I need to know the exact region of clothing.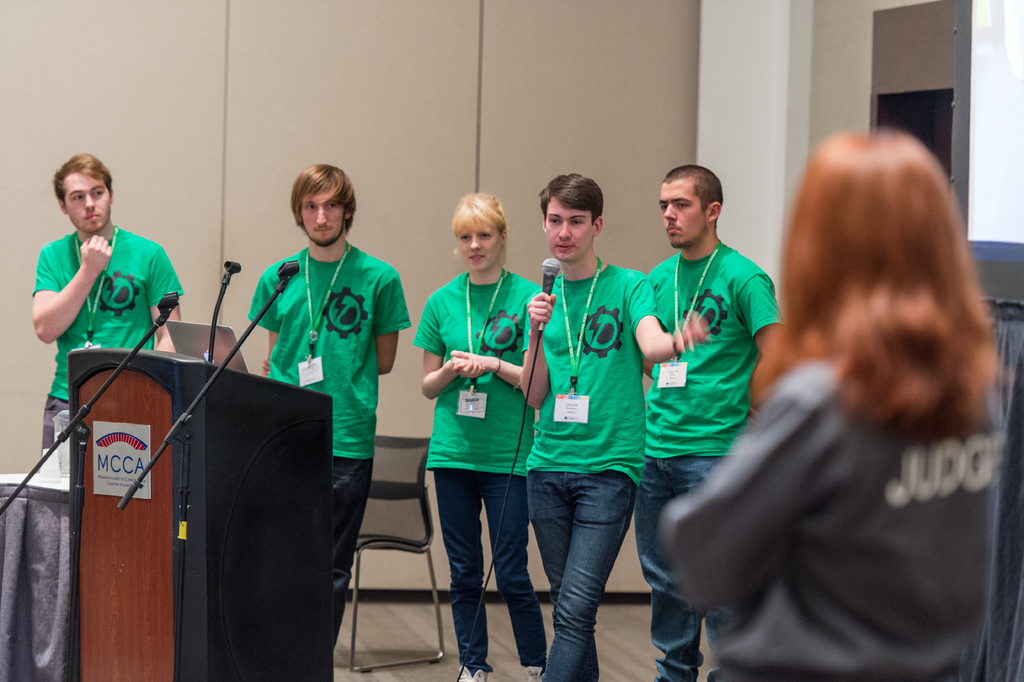
Region: 411/263/546/664.
